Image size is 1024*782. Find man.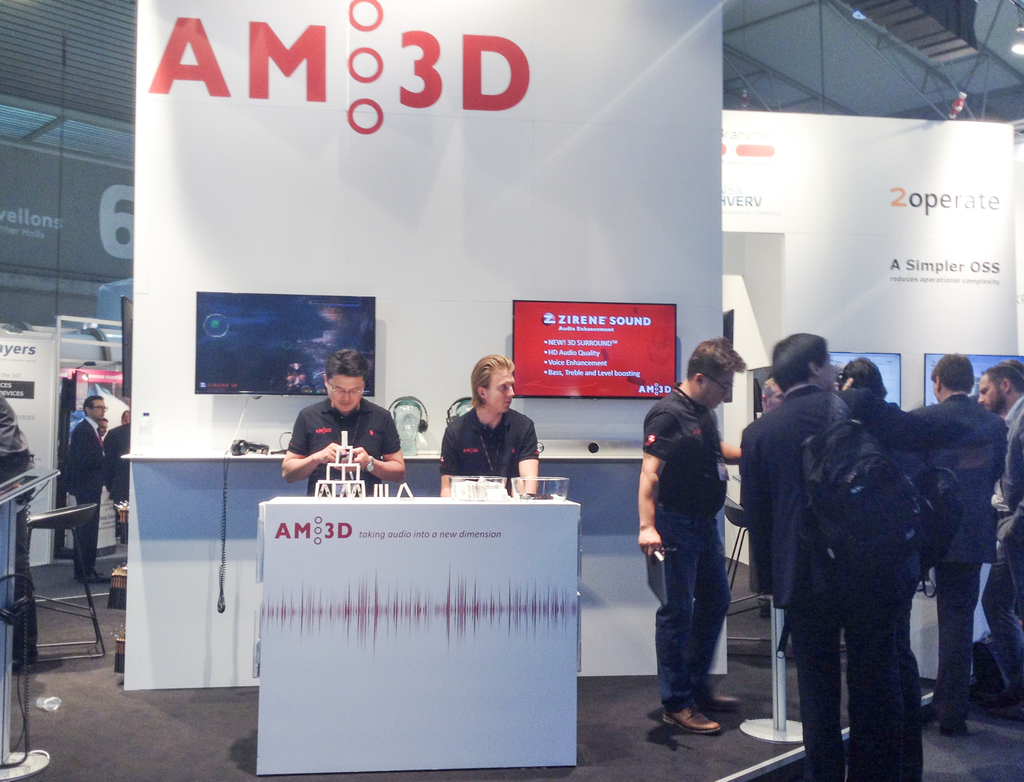
box(908, 355, 1009, 725).
